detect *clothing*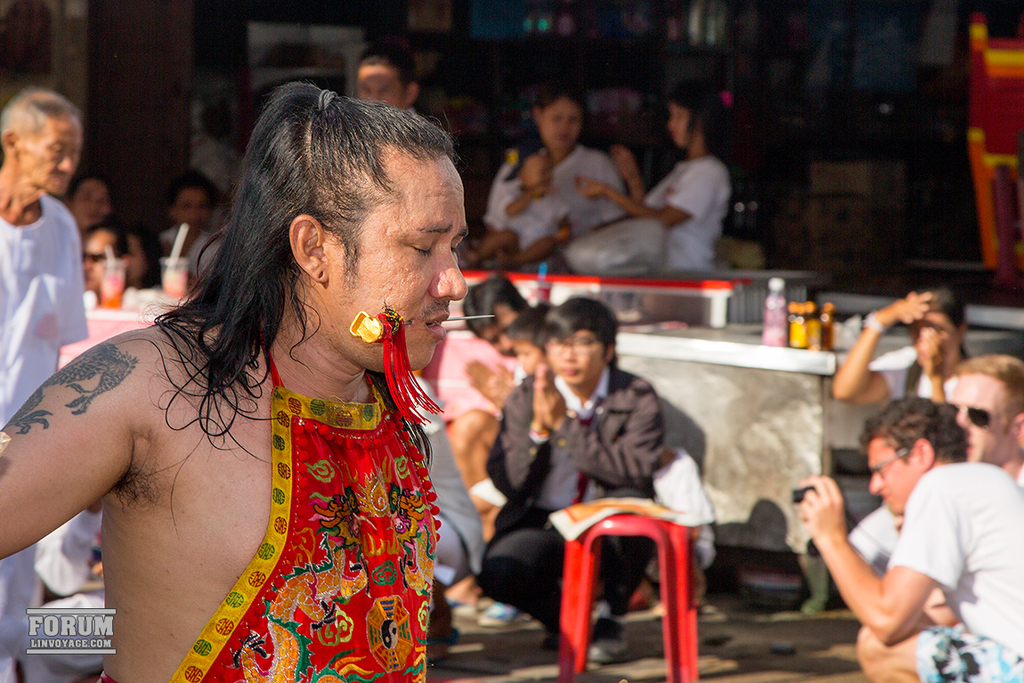
469/497/660/633
